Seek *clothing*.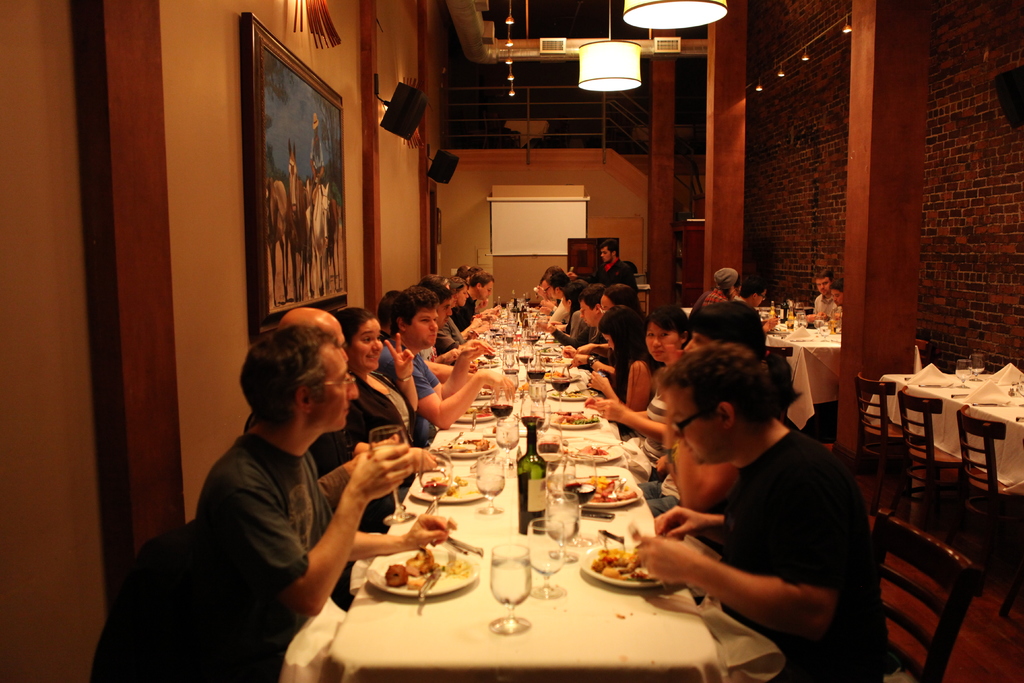
left=184, top=402, right=369, bottom=682.
